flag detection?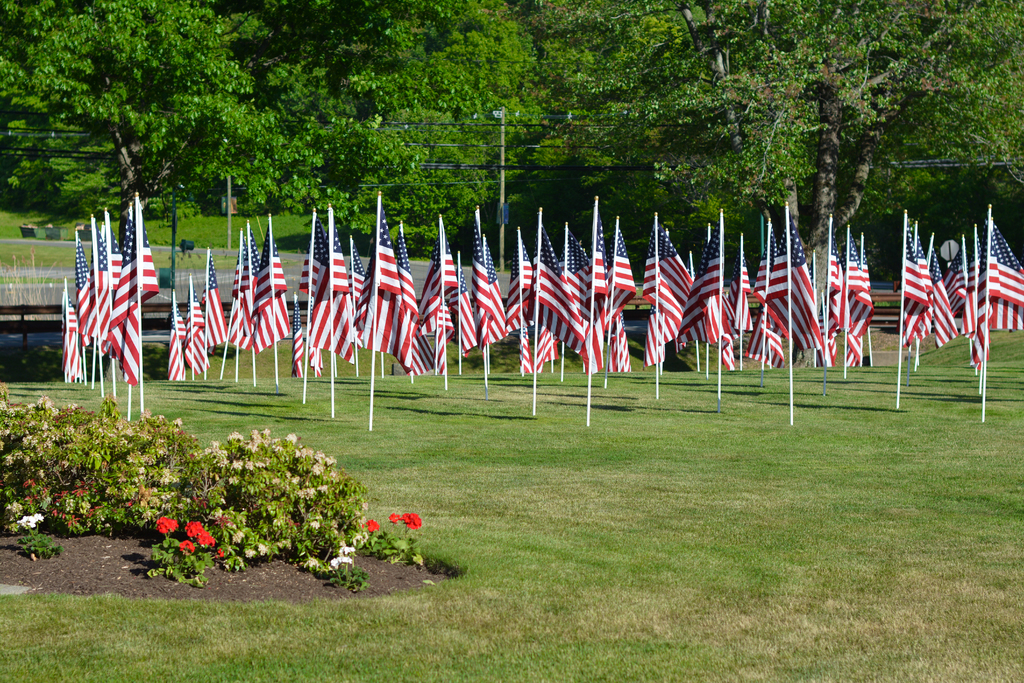
413,290,456,374
